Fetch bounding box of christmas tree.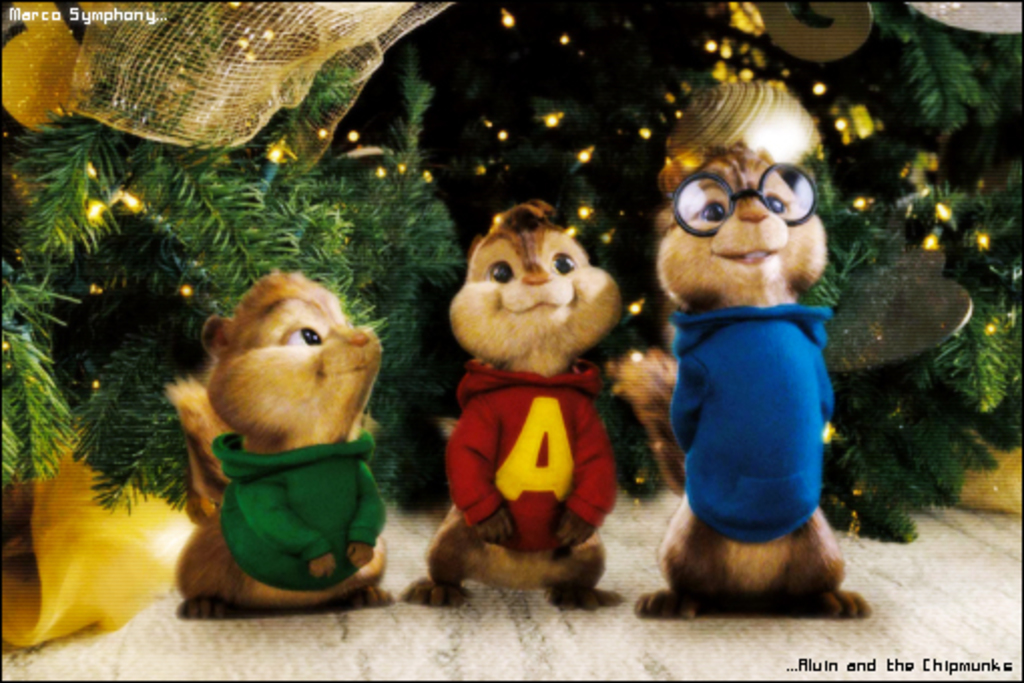
Bbox: region(0, 0, 1022, 532).
